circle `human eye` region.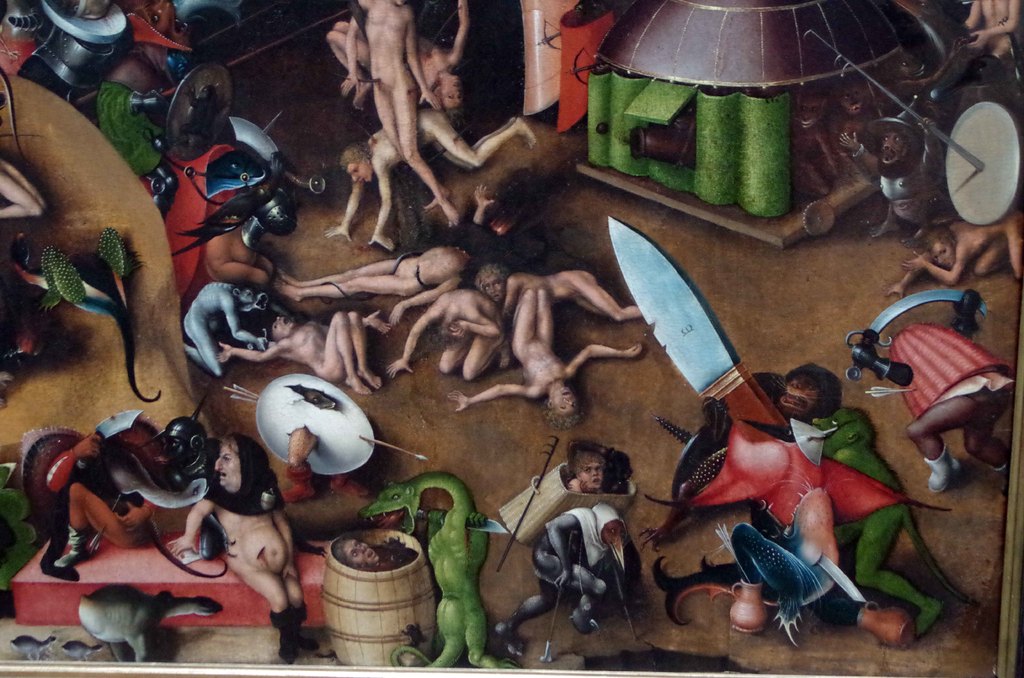
Region: BBox(568, 400, 576, 406).
